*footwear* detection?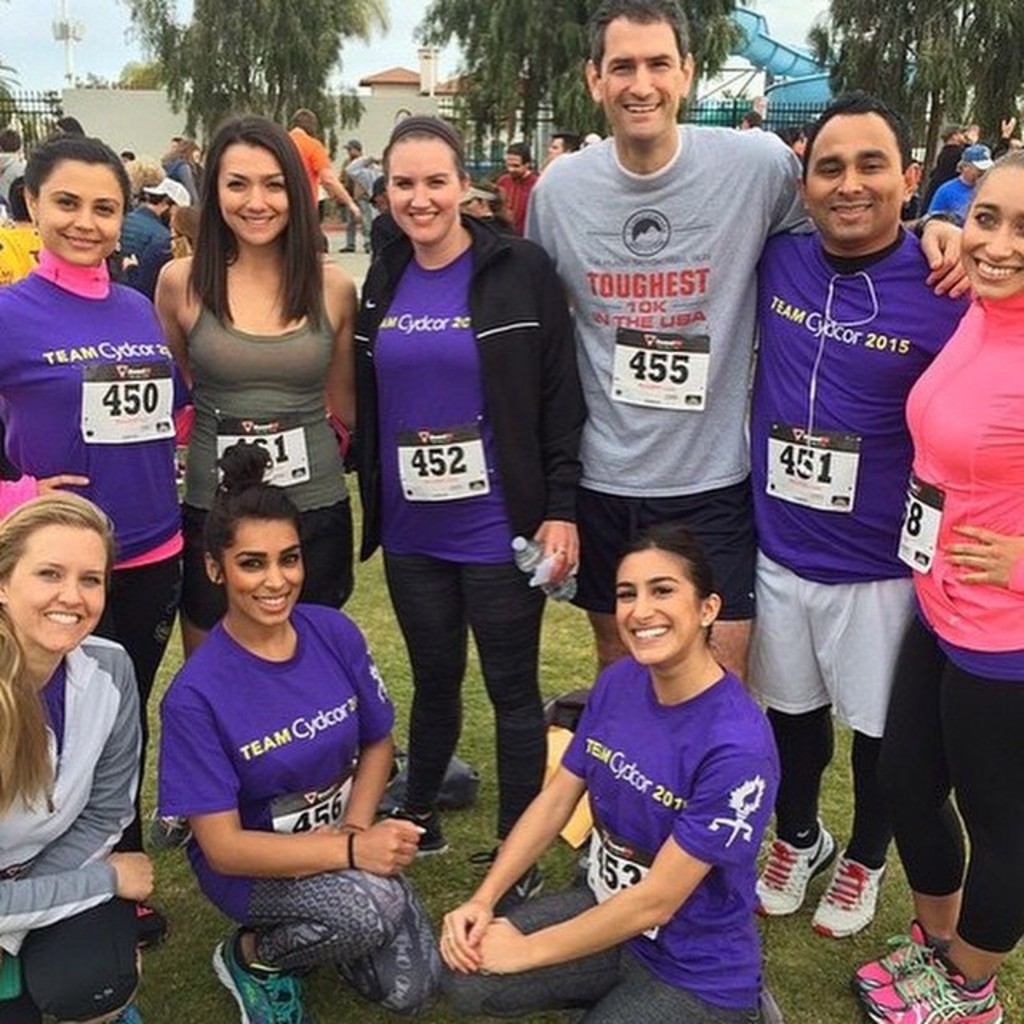
BBox(744, 984, 786, 1022)
